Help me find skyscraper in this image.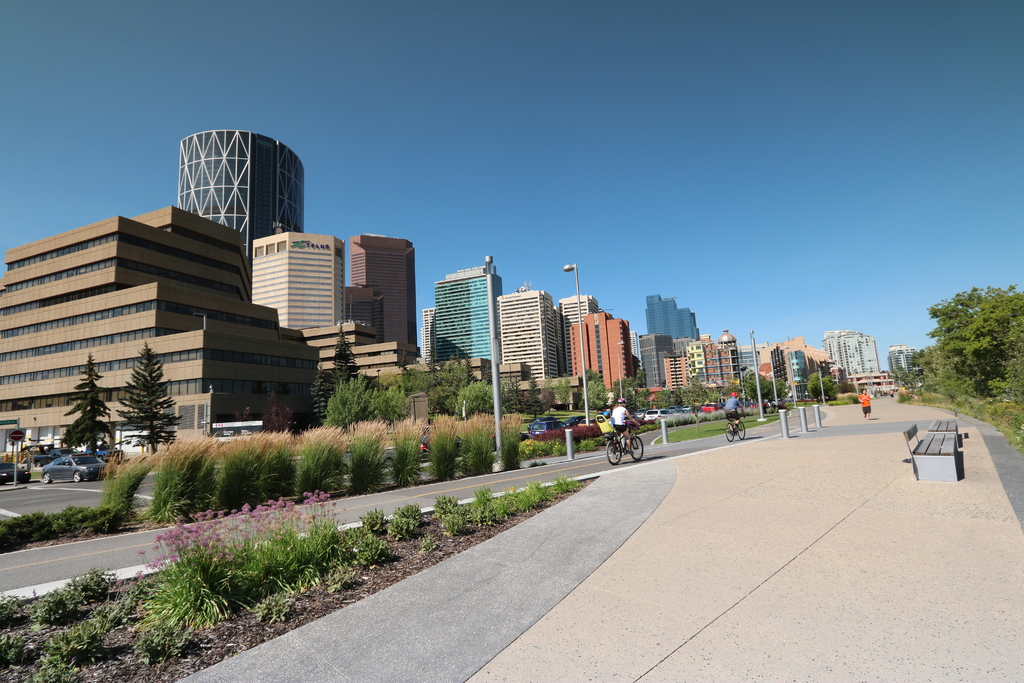
Found it: [346, 233, 412, 373].
